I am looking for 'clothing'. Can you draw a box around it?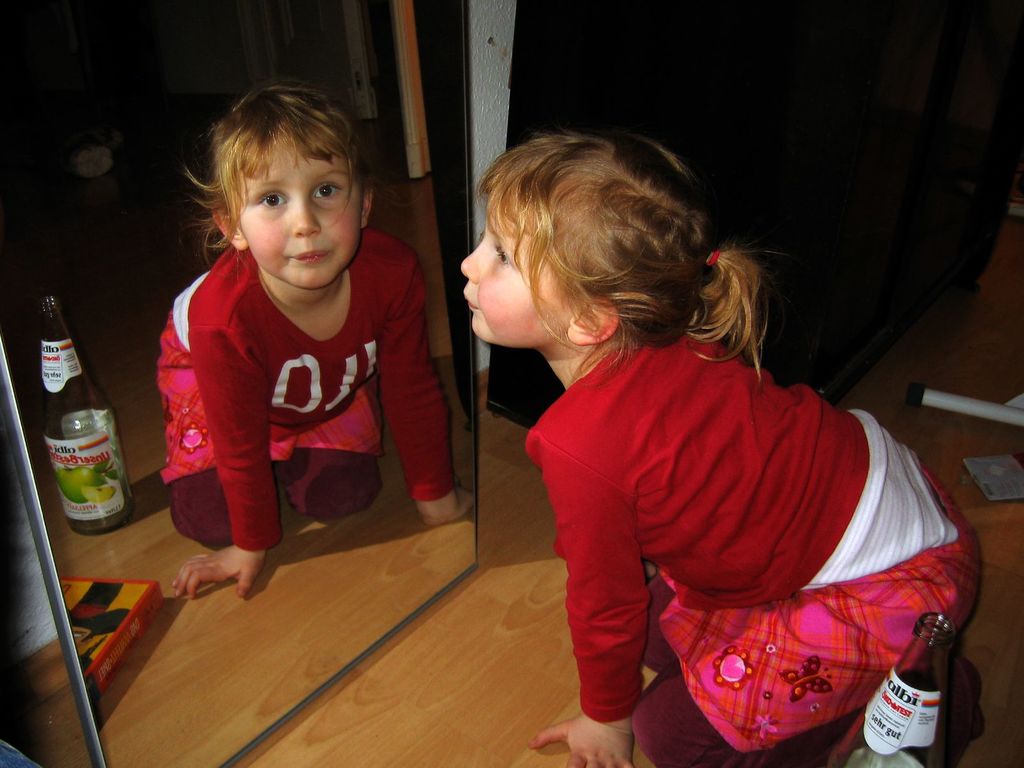
Sure, the bounding box is Rect(154, 243, 459, 548).
